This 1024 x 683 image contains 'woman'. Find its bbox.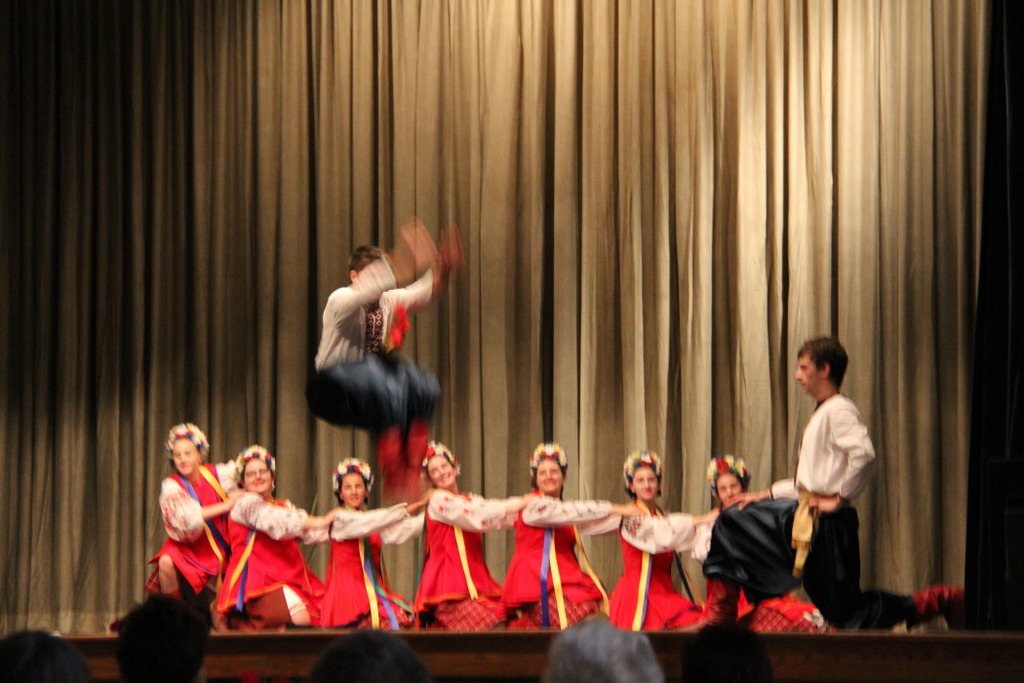
l=502, t=447, r=635, b=632.
